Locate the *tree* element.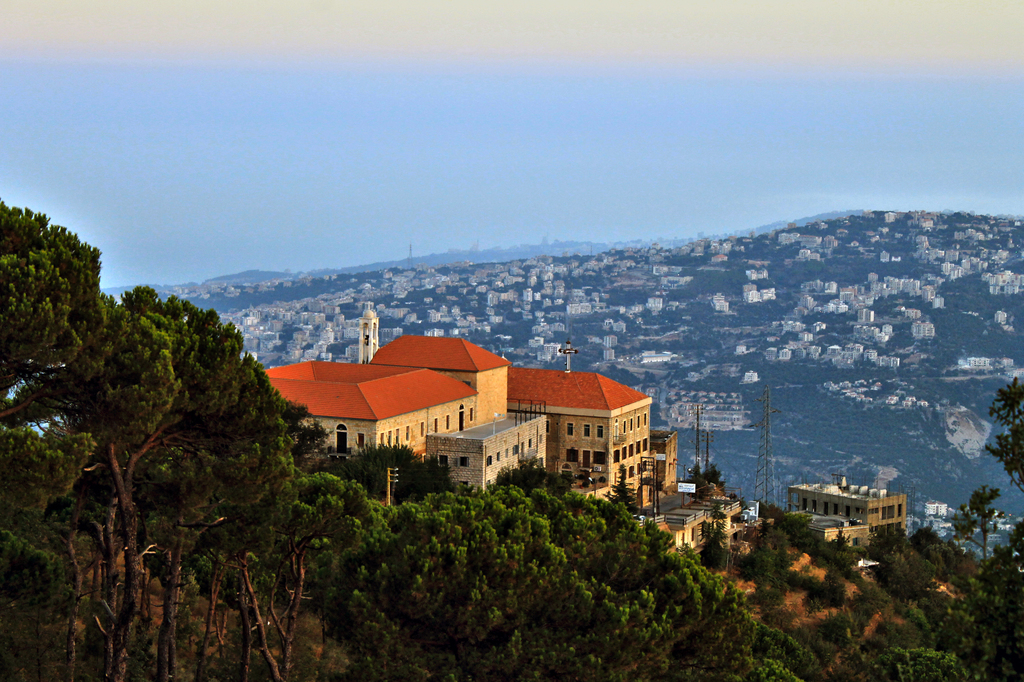
Element bbox: box(257, 464, 378, 681).
